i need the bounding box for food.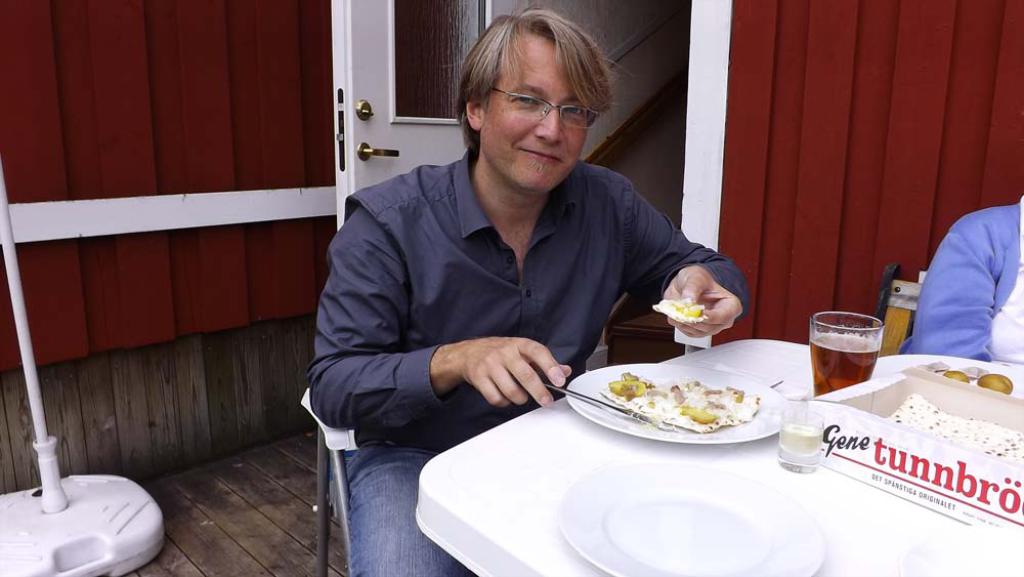
Here it is: 881 393 1023 467.
